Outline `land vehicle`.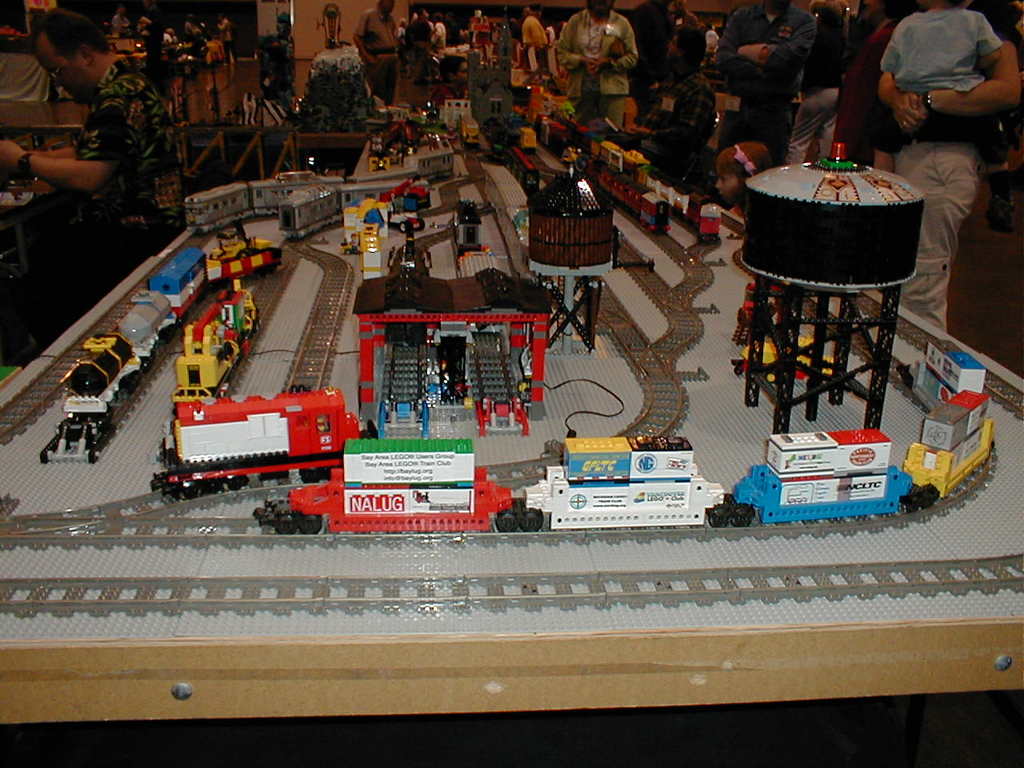
Outline: x1=58 y1=247 x2=270 y2=418.
